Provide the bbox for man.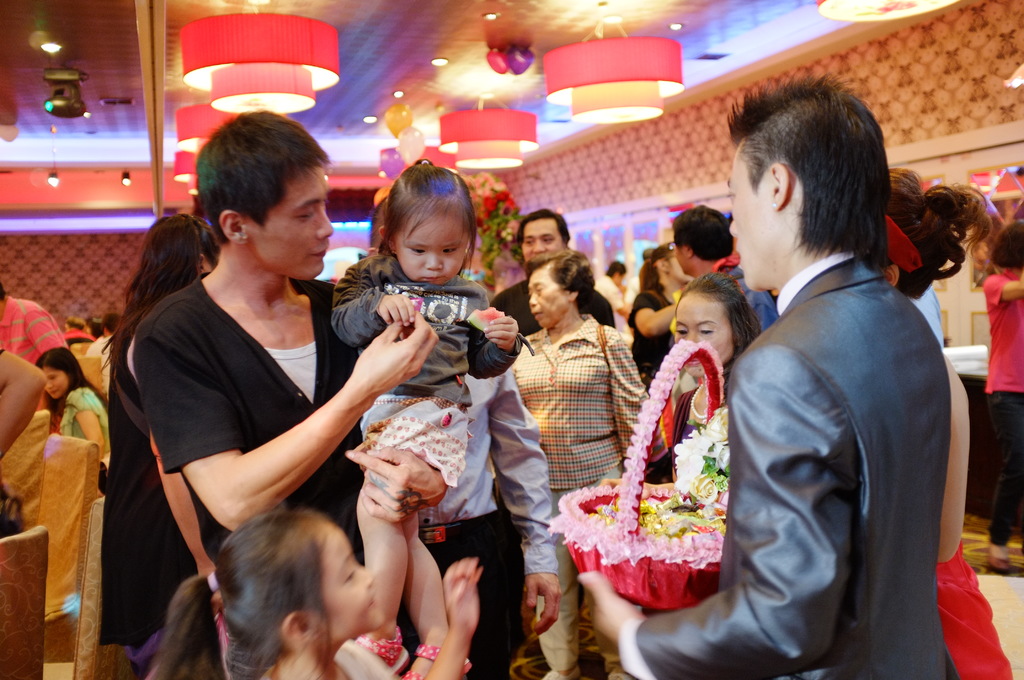
[666,203,780,329].
